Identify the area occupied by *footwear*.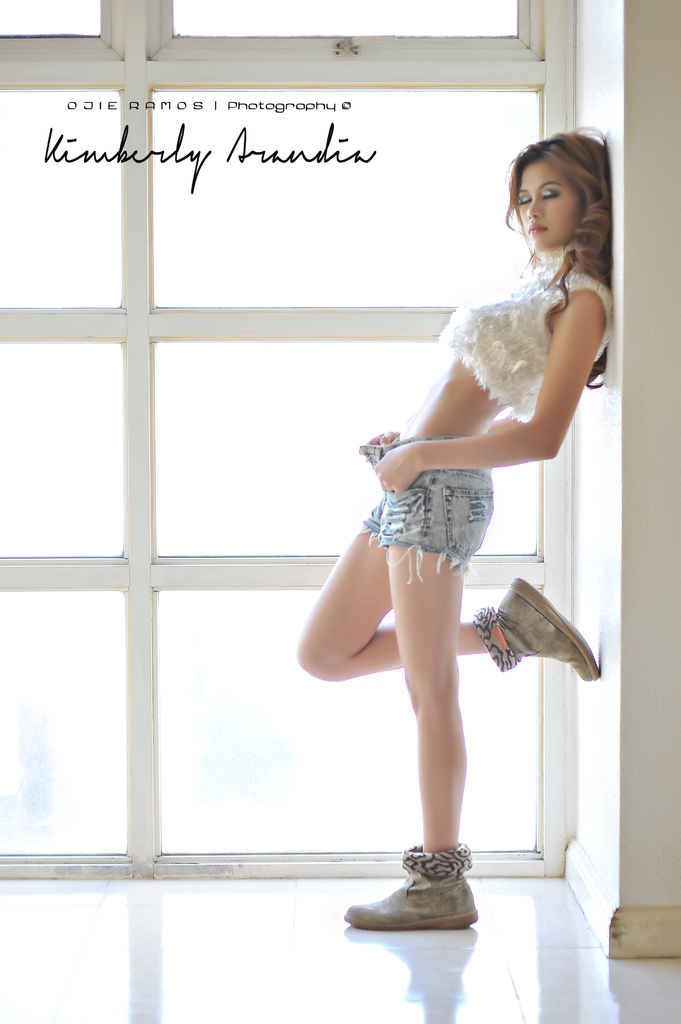
Area: pyautogui.locateOnScreen(465, 571, 600, 685).
